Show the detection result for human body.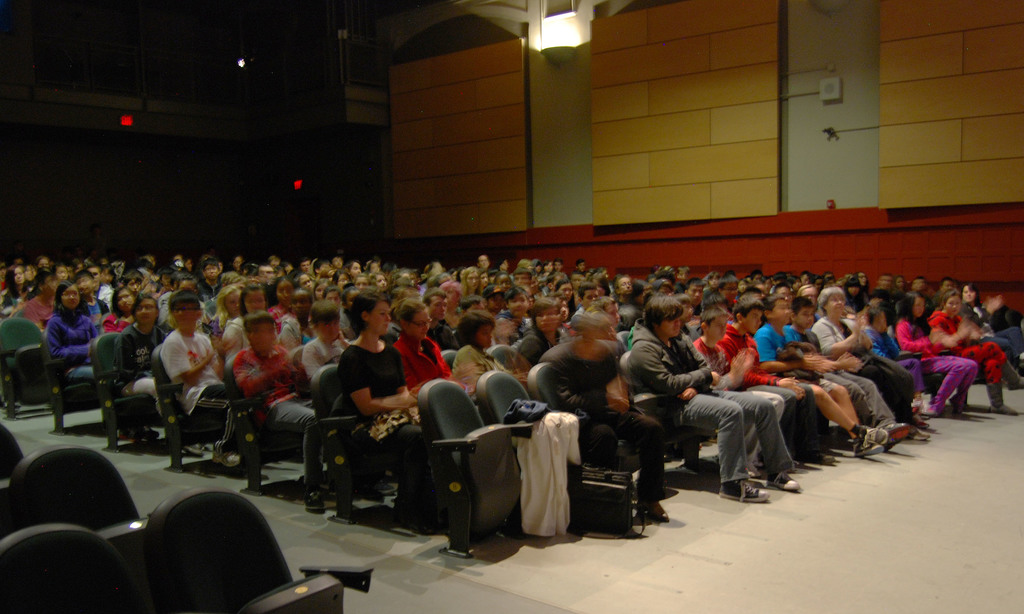
bbox=(537, 321, 653, 505).
